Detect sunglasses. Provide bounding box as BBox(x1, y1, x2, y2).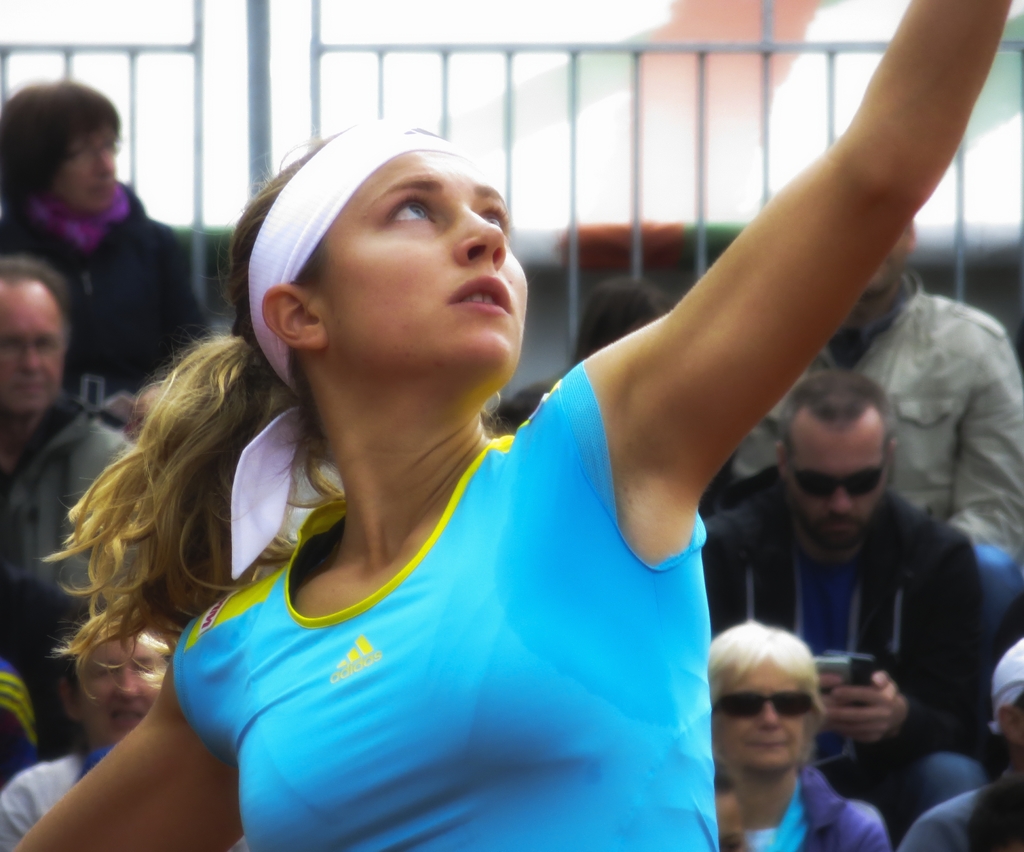
BBox(714, 693, 814, 717).
